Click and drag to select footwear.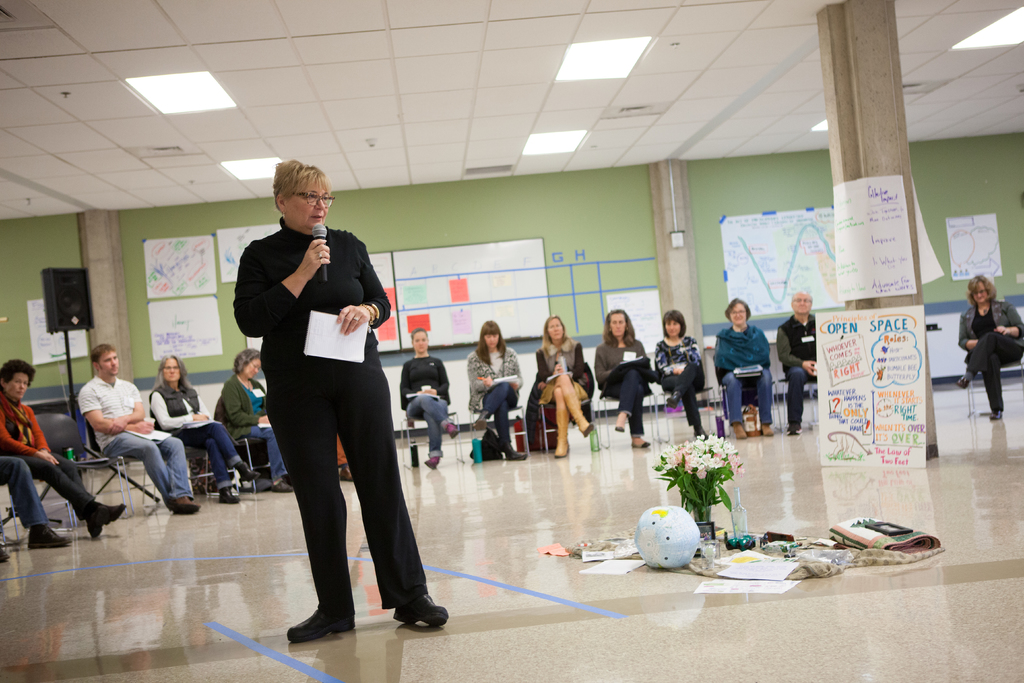
Selection: box(235, 465, 262, 483).
